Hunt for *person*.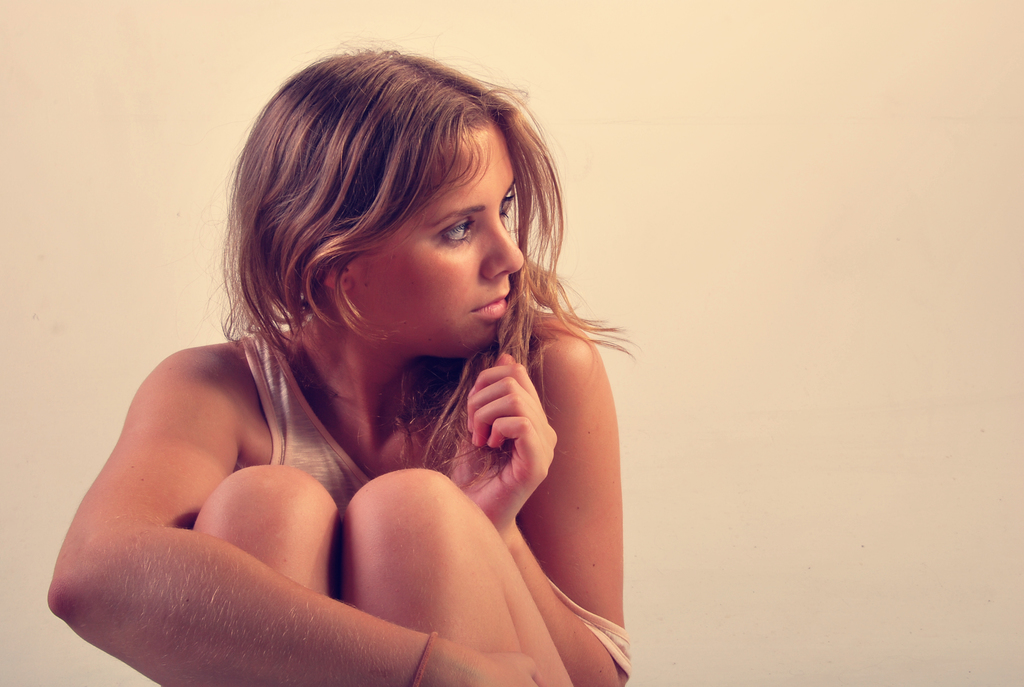
Hunted down at select_region(54, 76, 664, 674).
